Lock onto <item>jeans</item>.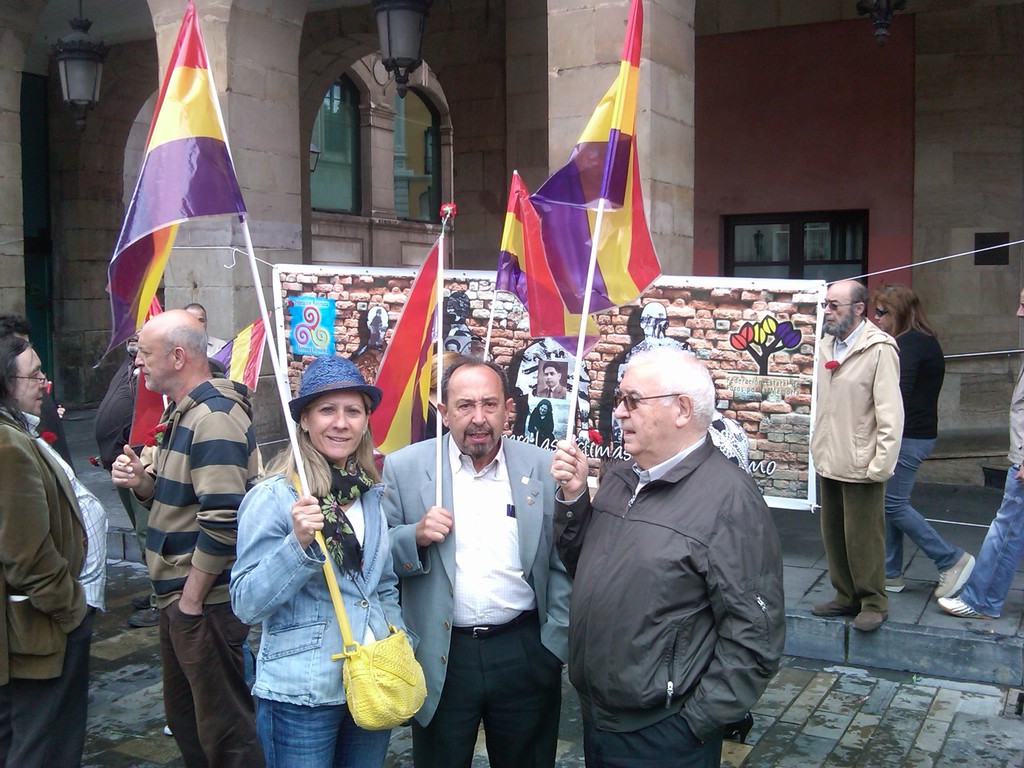
Locked: 957/467/1023/616.
